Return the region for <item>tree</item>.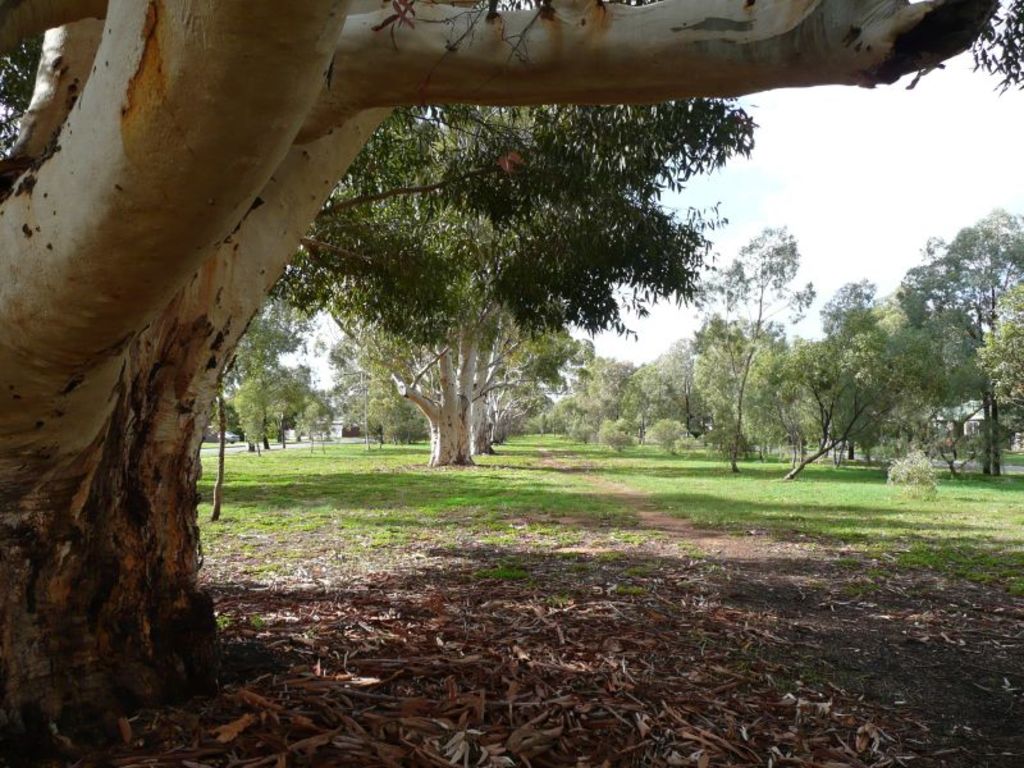
pyautogui.locateOnScreen(698, 221, 824, 472).
